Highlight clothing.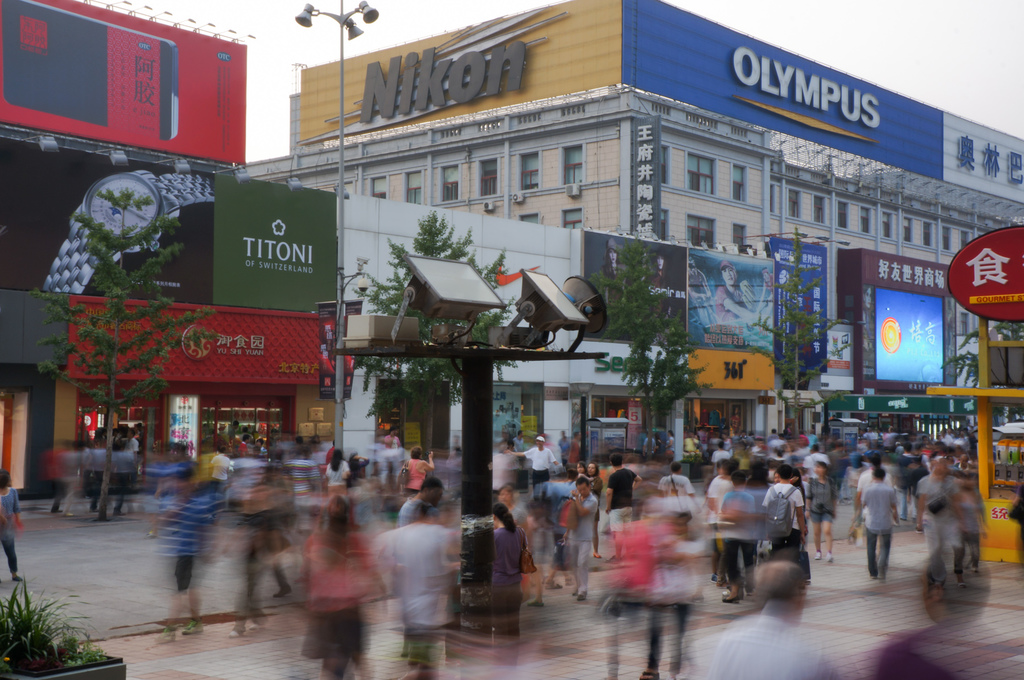
Highlighted region: [695,615,820,679].
